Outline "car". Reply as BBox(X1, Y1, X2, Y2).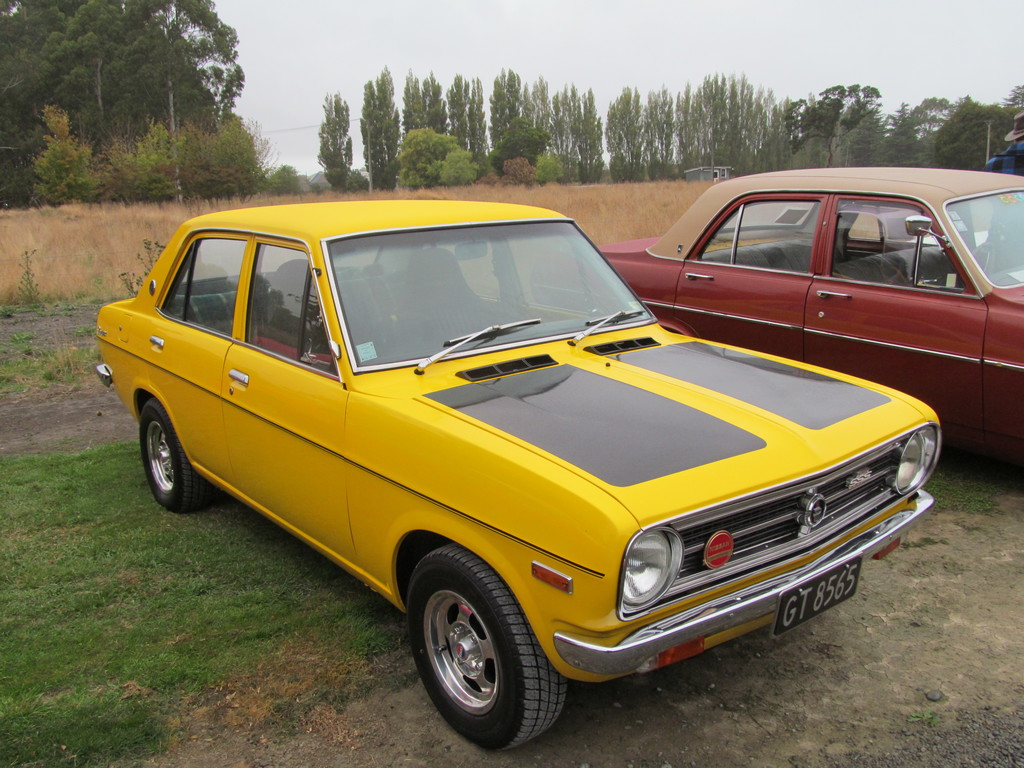
BBox(596, 163, 1023, 464).
